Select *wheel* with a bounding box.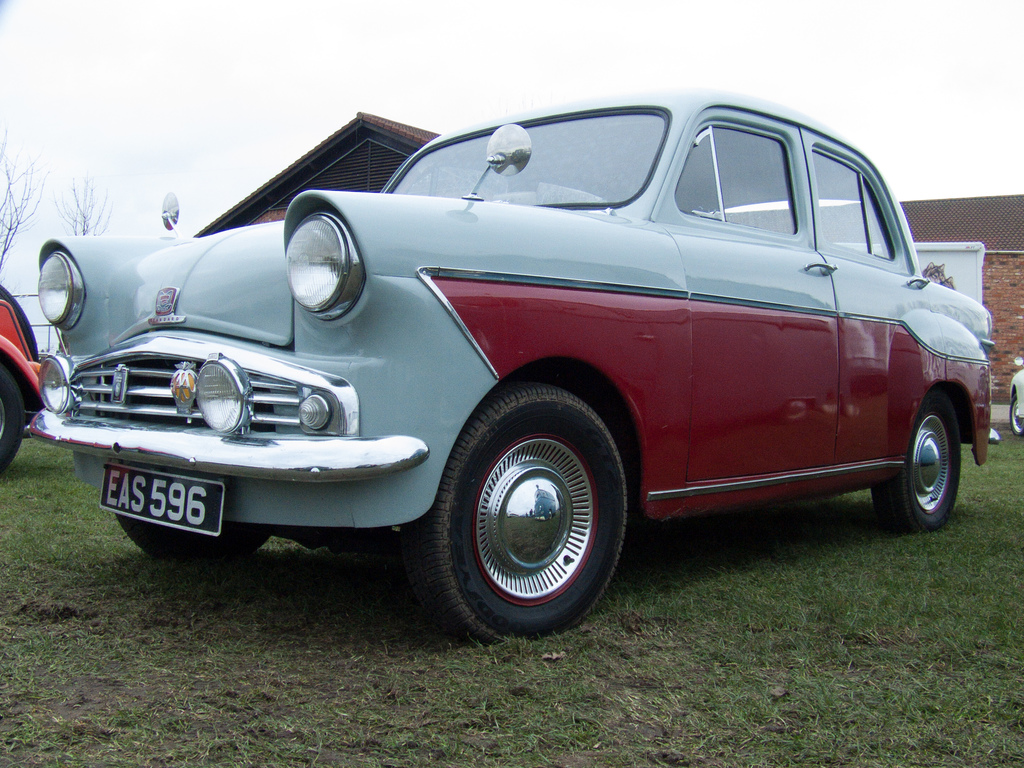
box=[872, 389, 964, 535].
